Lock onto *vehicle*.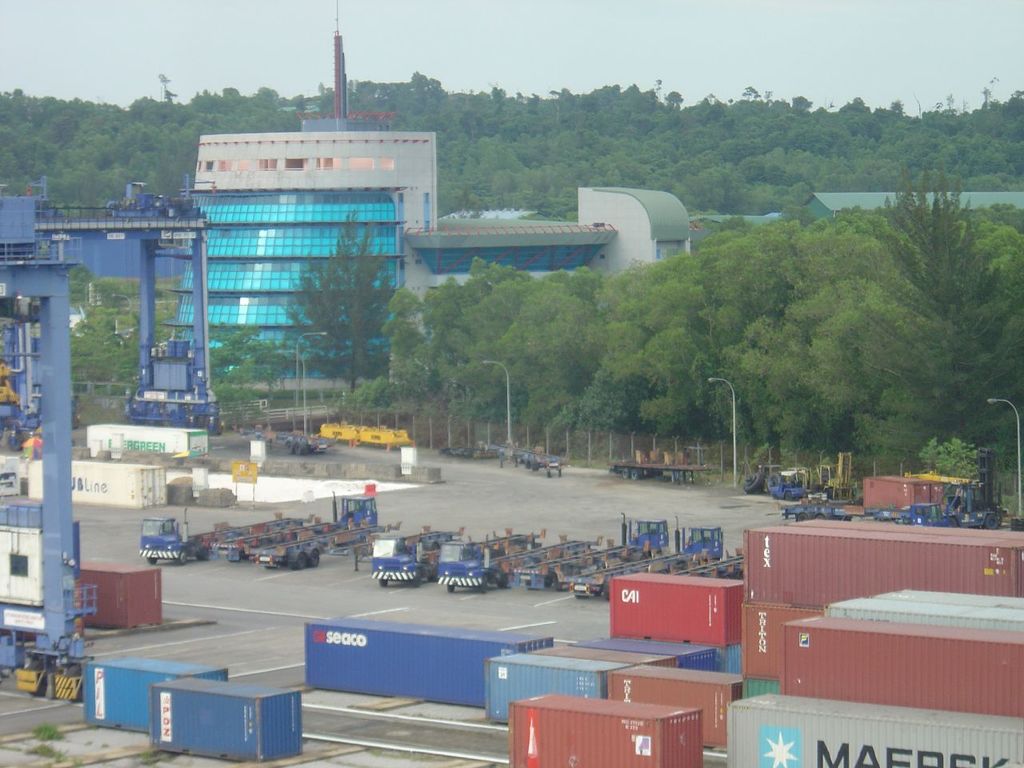
Locked: bbox=(366, 524, 470, 590).
